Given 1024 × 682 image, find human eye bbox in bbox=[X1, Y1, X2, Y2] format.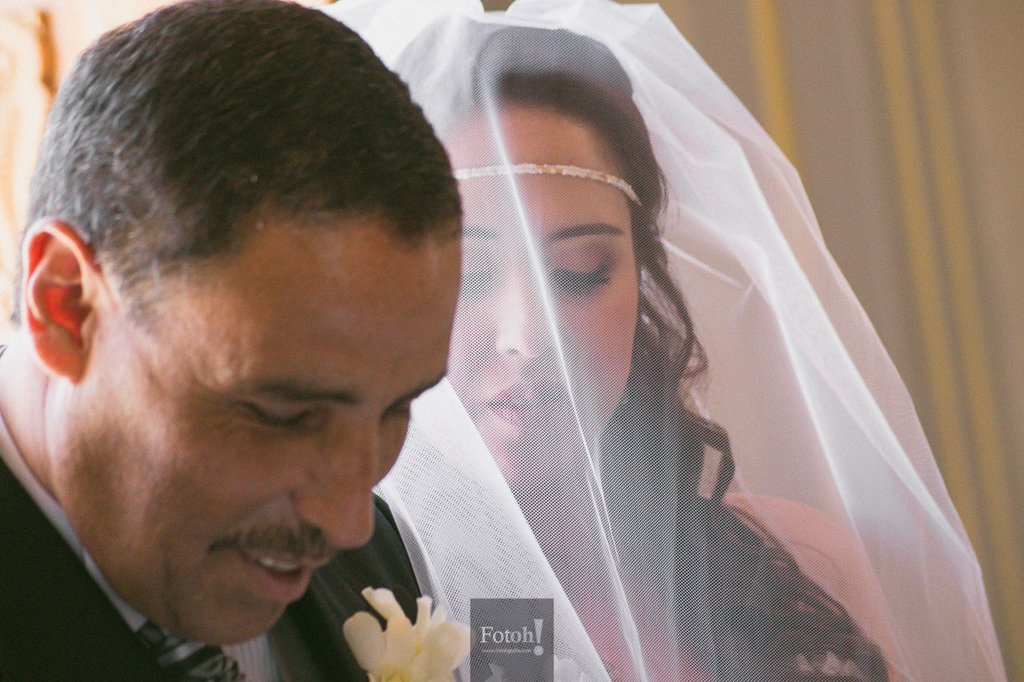
bbox=[241, 400, 312, 438].
